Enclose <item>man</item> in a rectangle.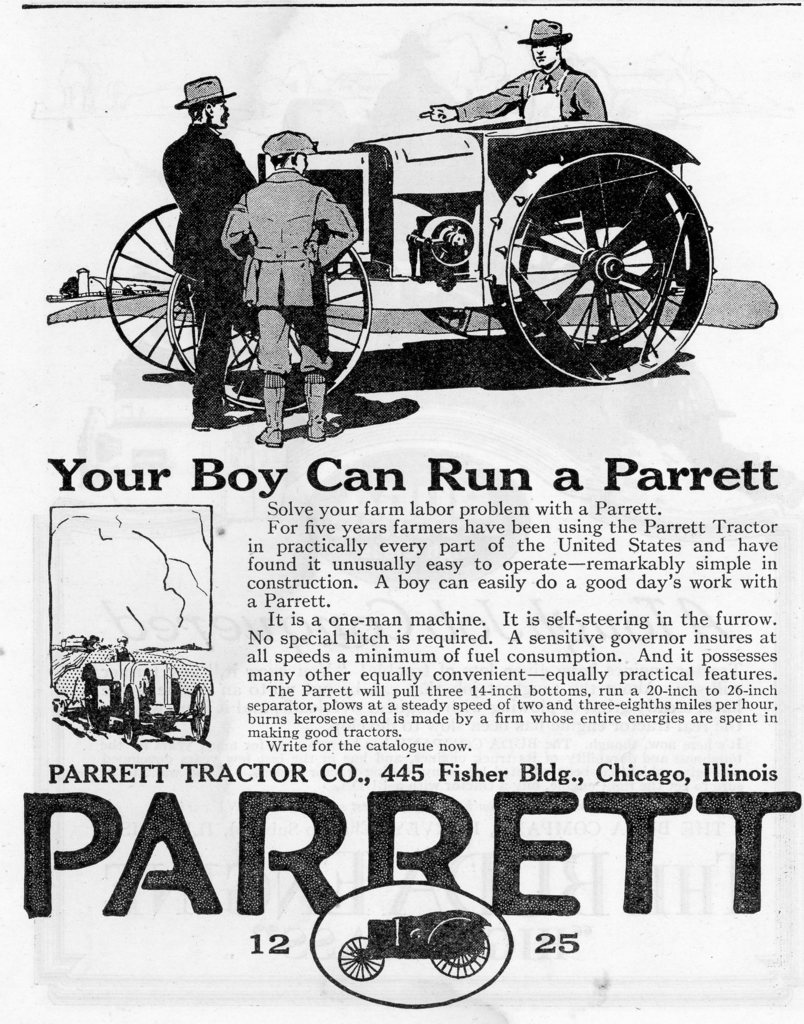
(417,17,604,122).
